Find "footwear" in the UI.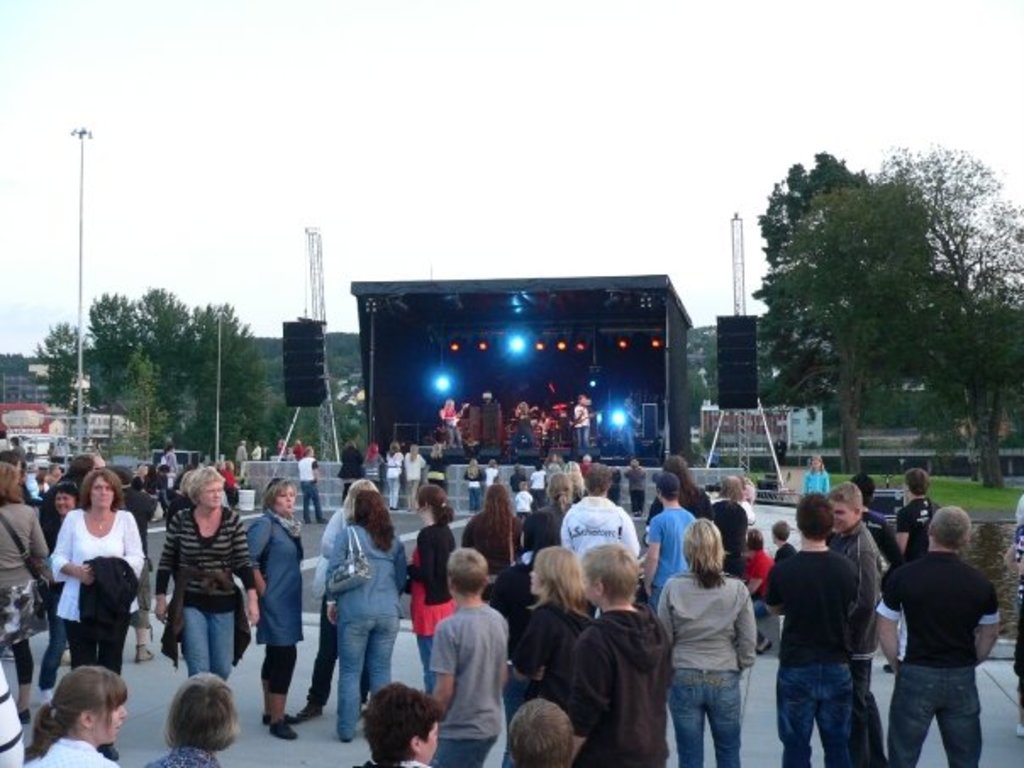
UI element at (x1=261, y1=707, x2=273, y2=727).
